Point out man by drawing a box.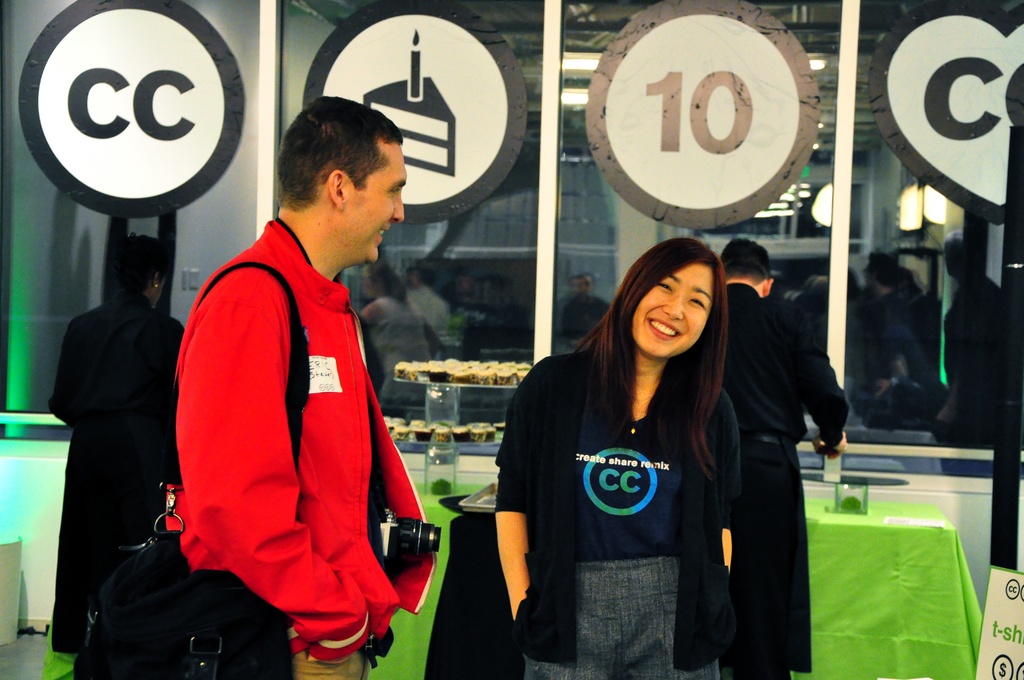
Rect(173, 95, 436, 679).
